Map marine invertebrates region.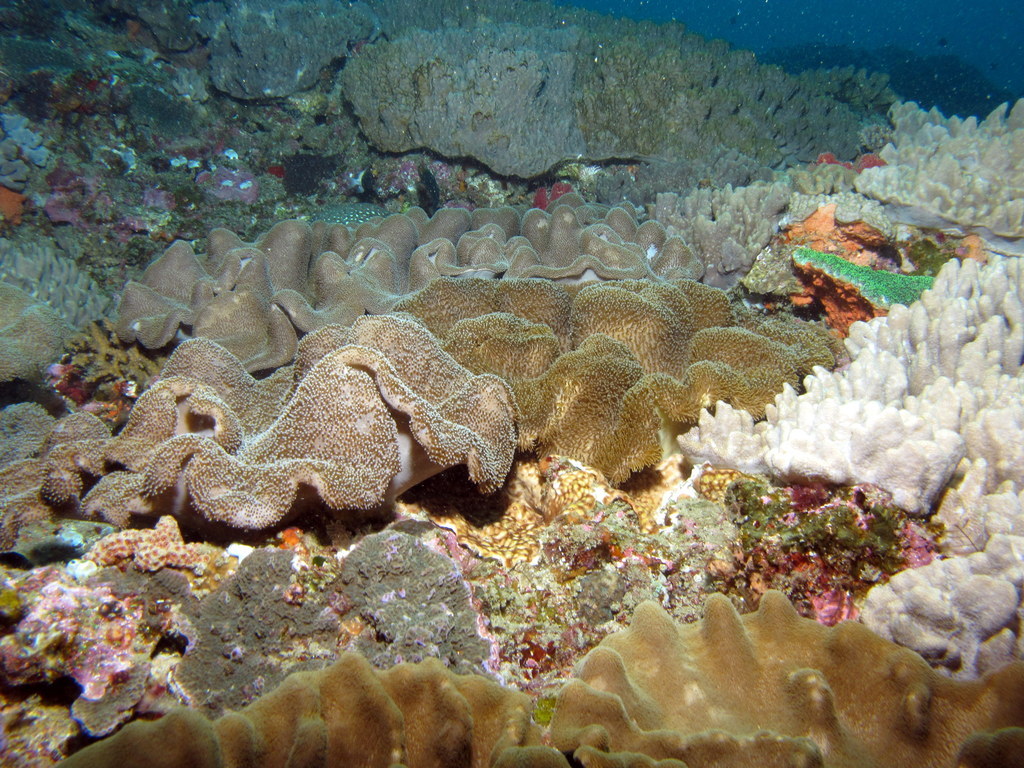
Mapped to [62,513,245,594].
